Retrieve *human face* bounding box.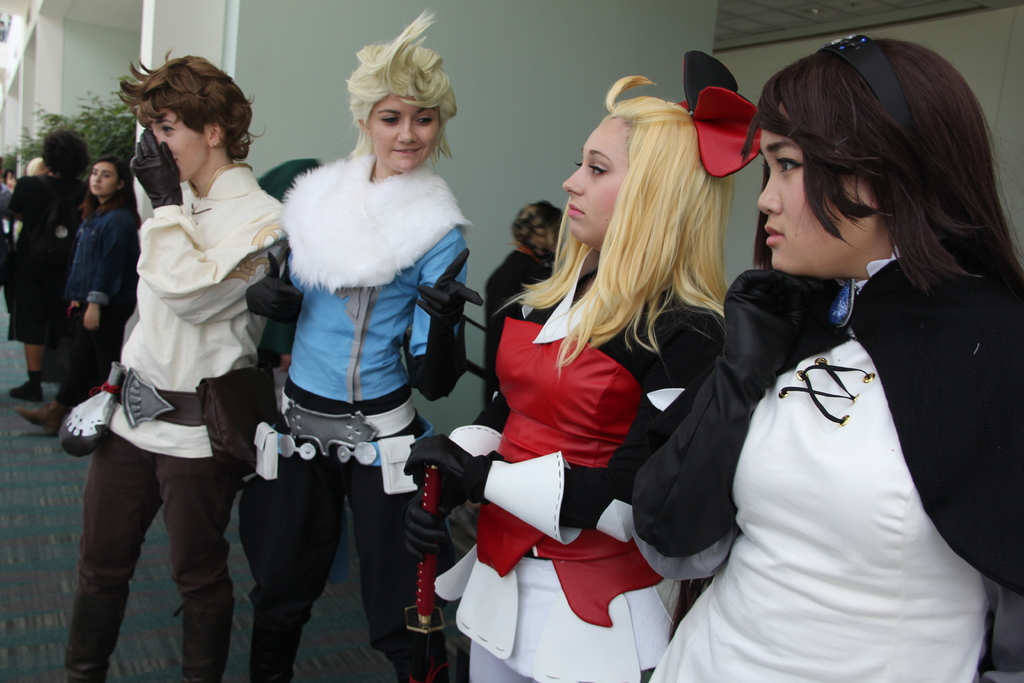
Bounding box: 148/103/202/174.
